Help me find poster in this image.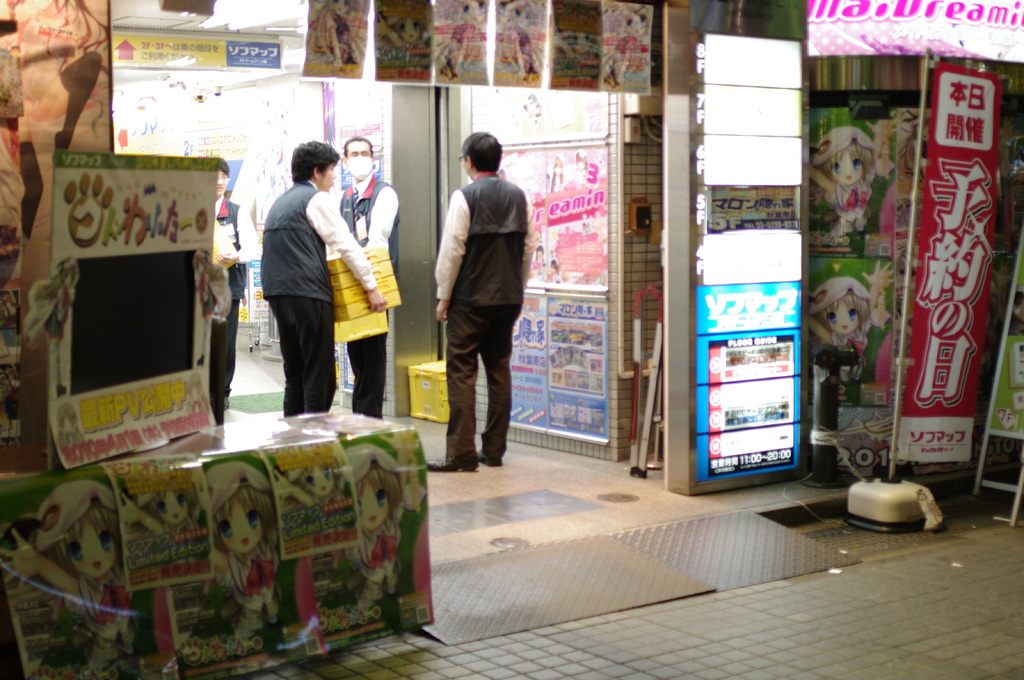
Found it: (left=54, top=150, right=220, bottom=466).
